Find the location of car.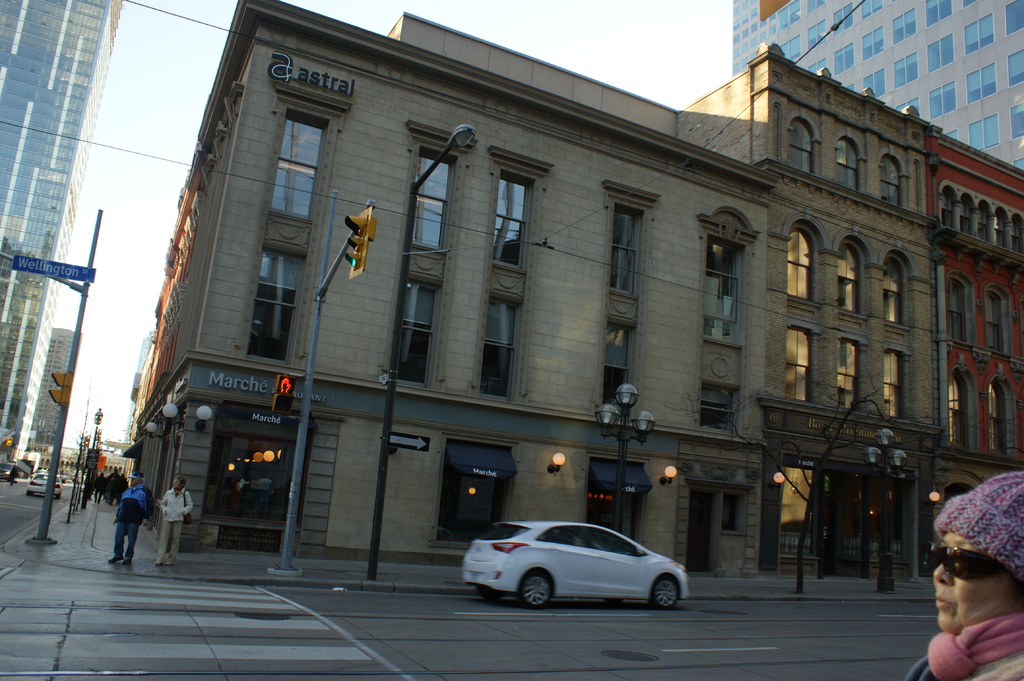
Location: pyautogui.locateOnScreen(27, 472, 63, 499).
